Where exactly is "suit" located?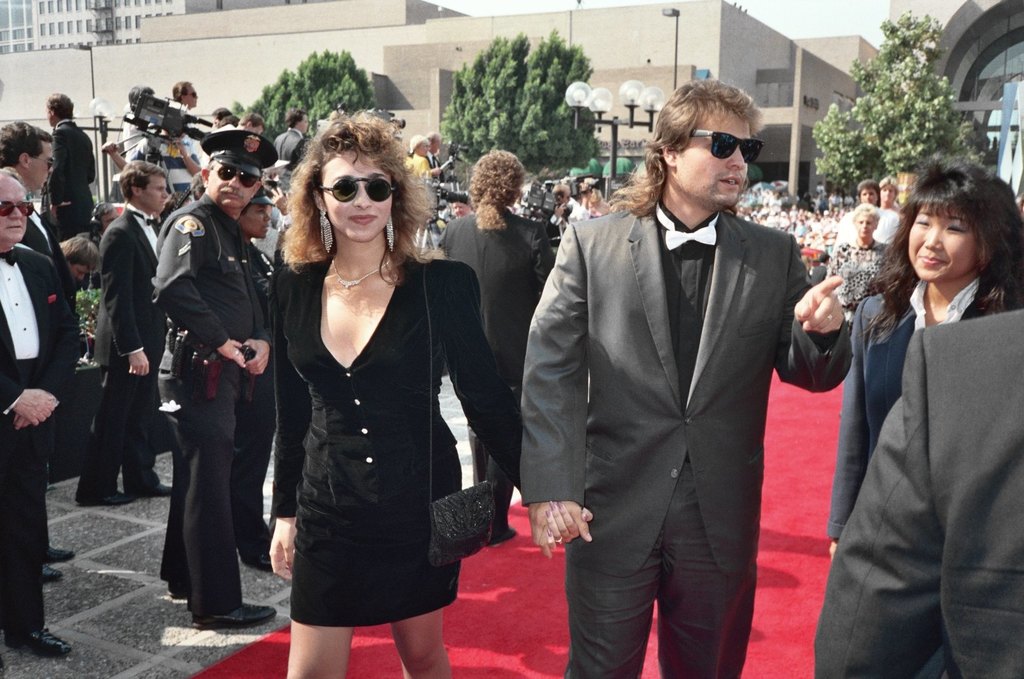
Its bounding box is <region>532, 76, 804, 678</region>.
